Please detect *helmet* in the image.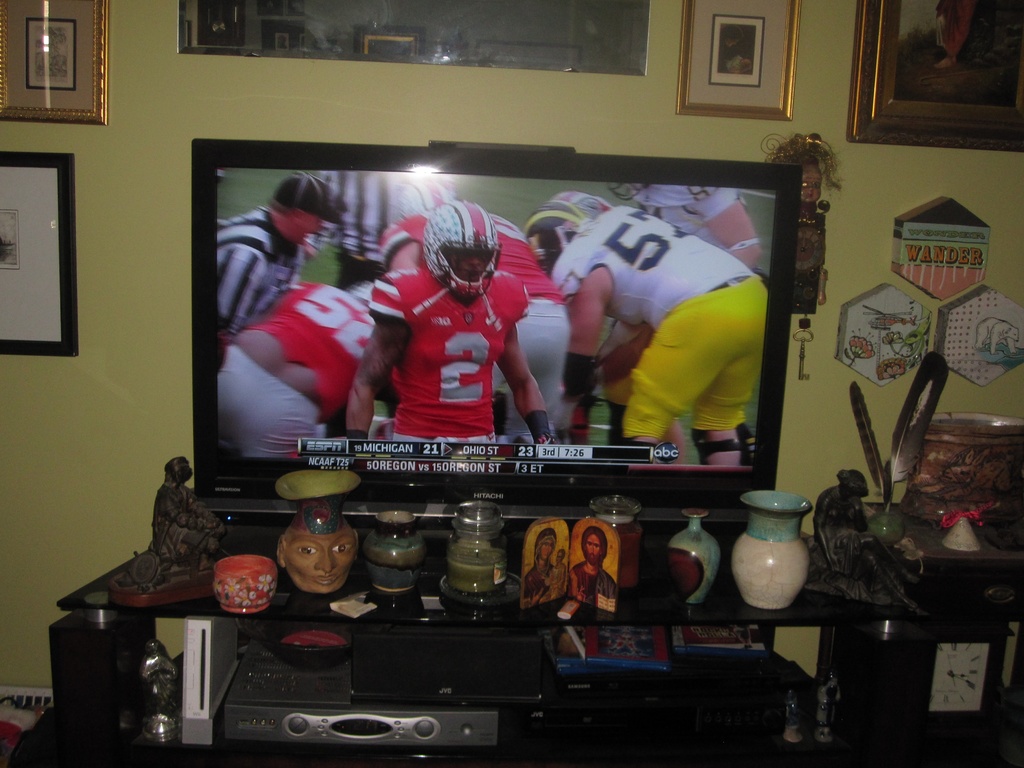
bbox=(524, 207, 584, 273).
